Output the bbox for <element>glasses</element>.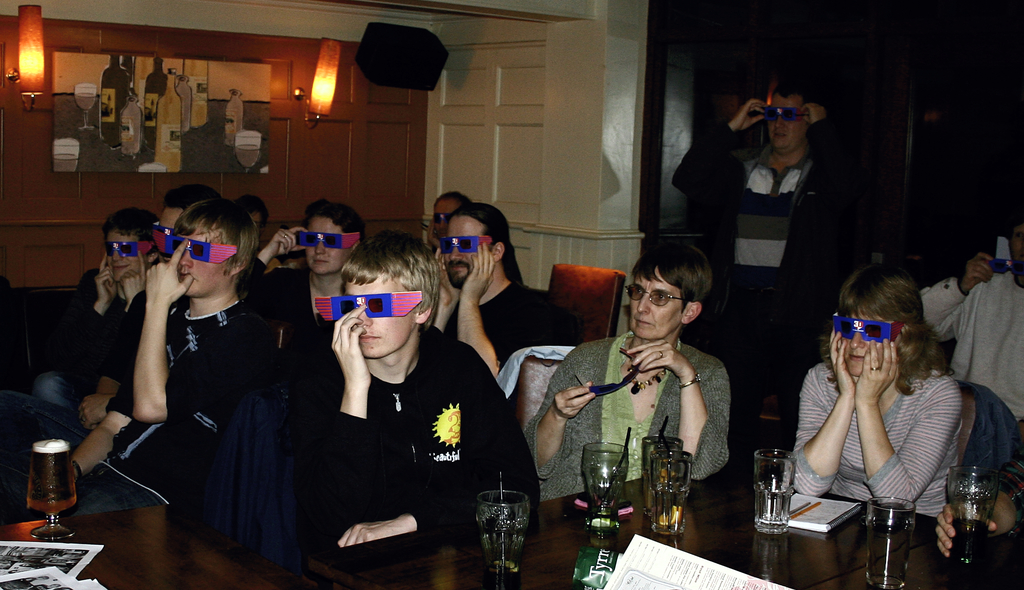
439,234,512,258.
